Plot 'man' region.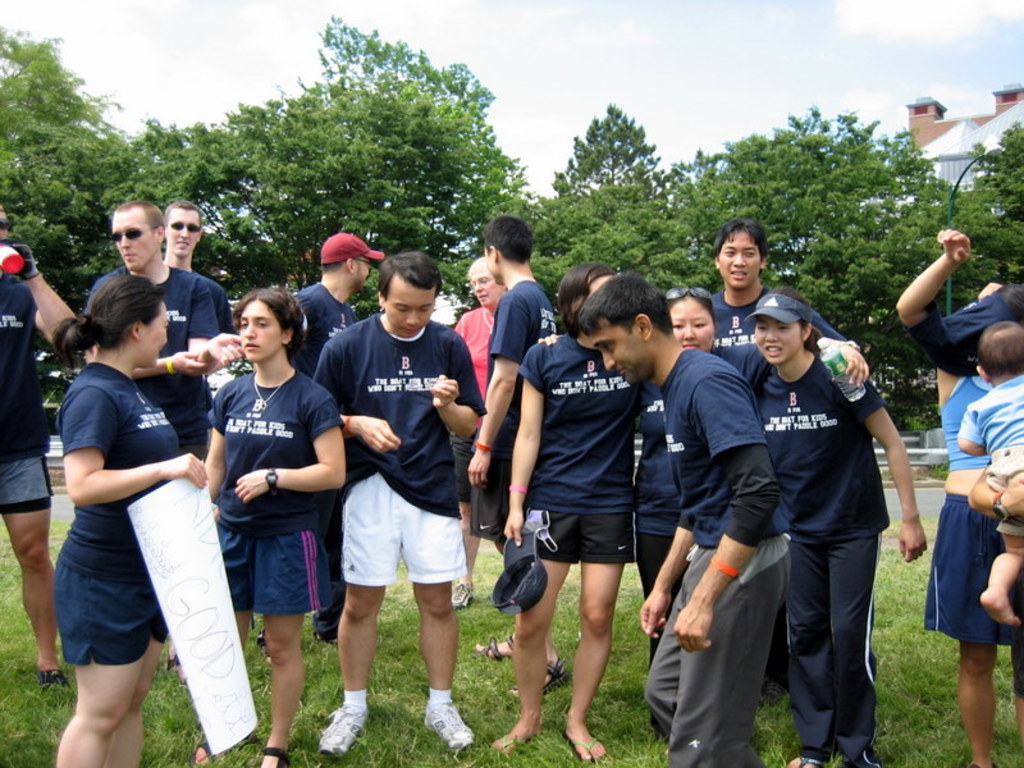
Plotted at 0 206 78 692.
